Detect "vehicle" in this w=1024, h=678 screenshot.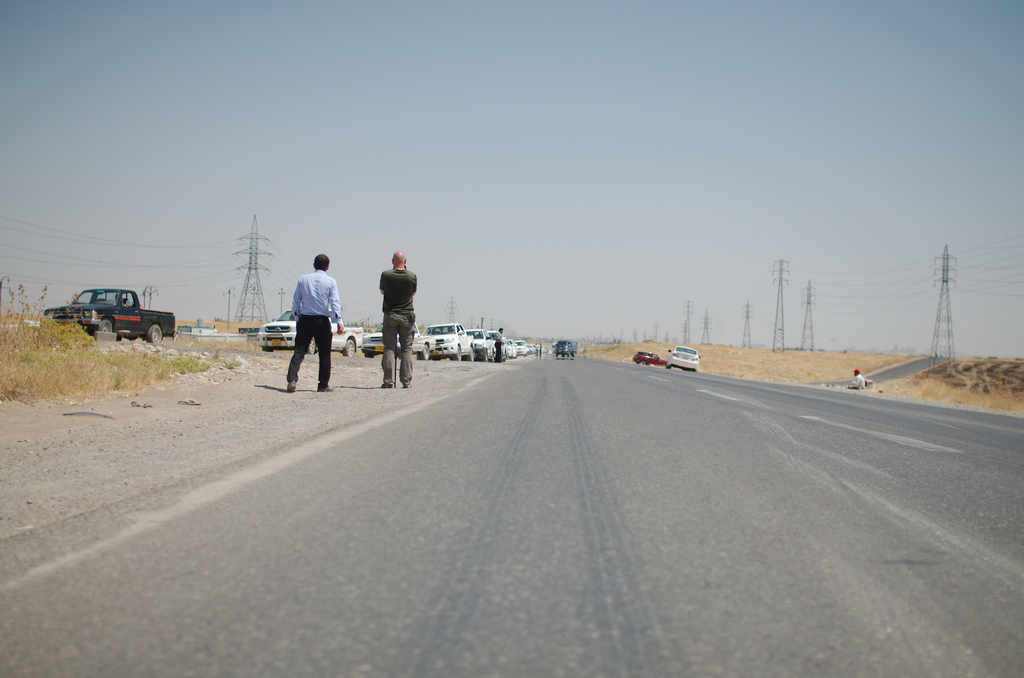
Detection: <box>508,335,516,360</box>.
